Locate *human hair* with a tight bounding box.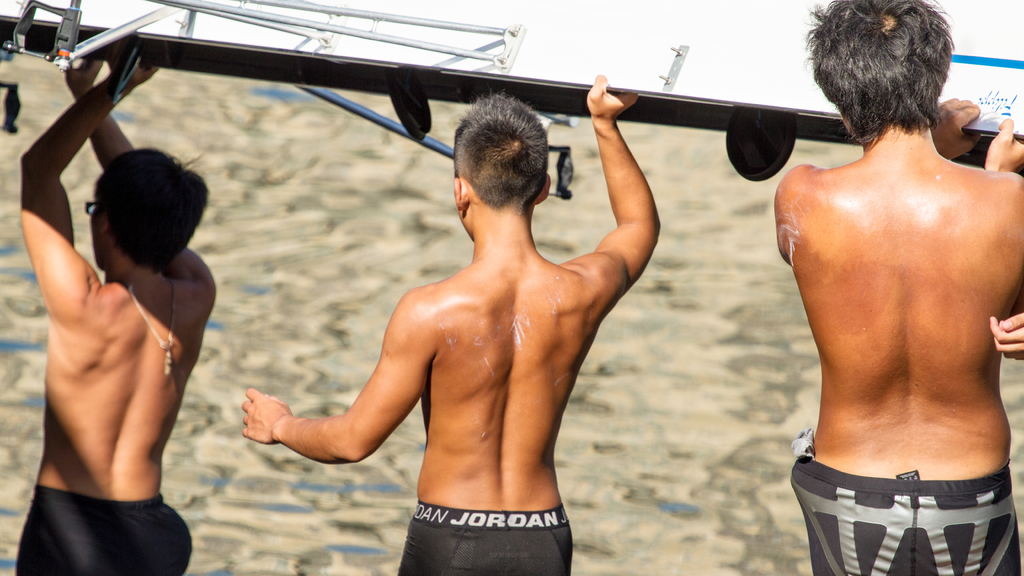
x1=819, y1=4, x2=964, y2=139.
